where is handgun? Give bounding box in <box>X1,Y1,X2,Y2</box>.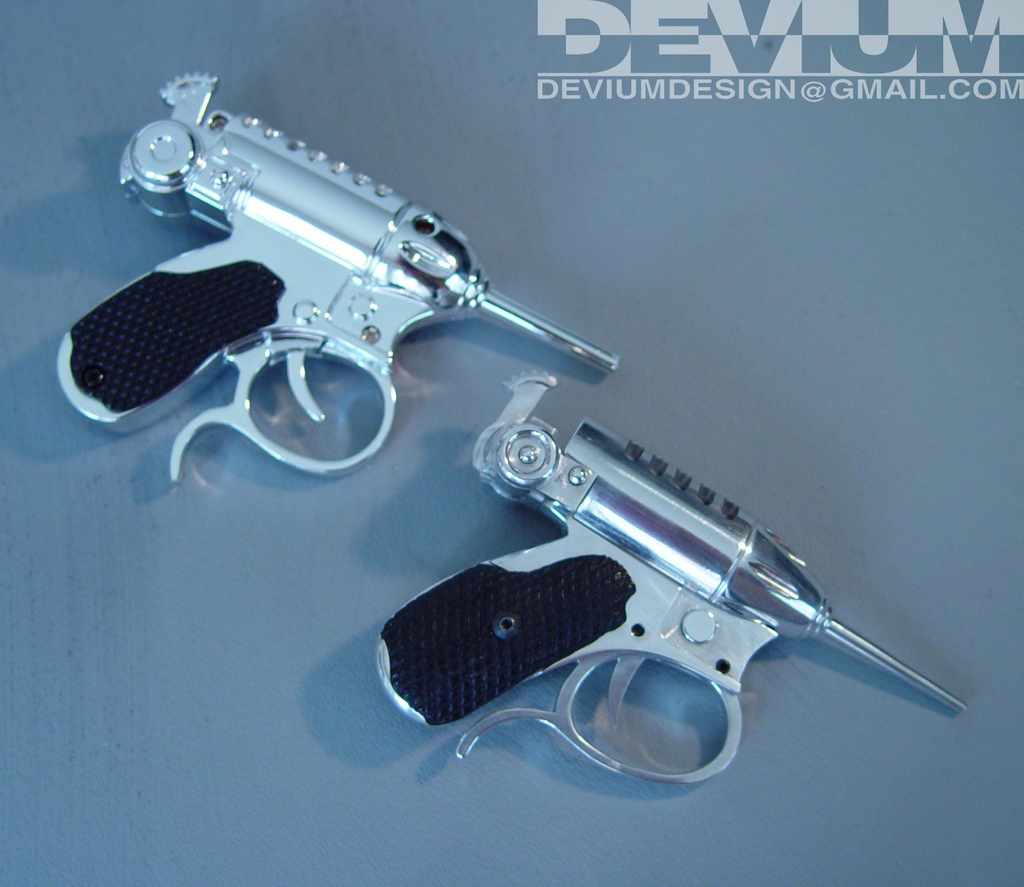
<box>52,67,621,486</box>.
